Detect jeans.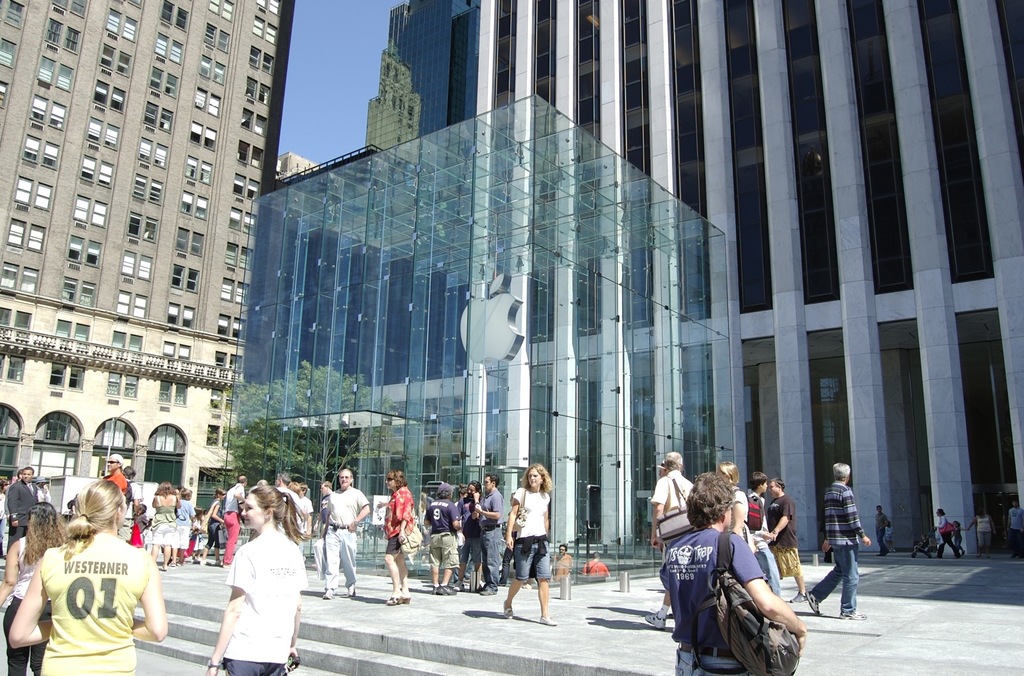
Detected at l=428, t=531, r=454, b=572.
